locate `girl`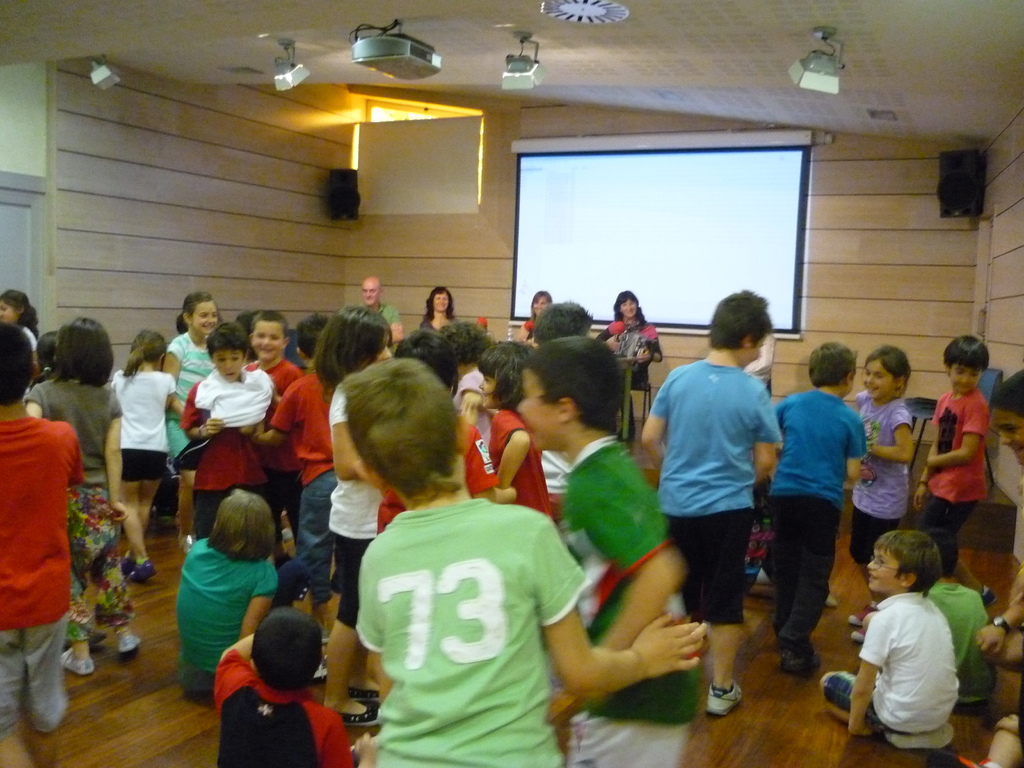
detection(858, 344, 923, 568)
